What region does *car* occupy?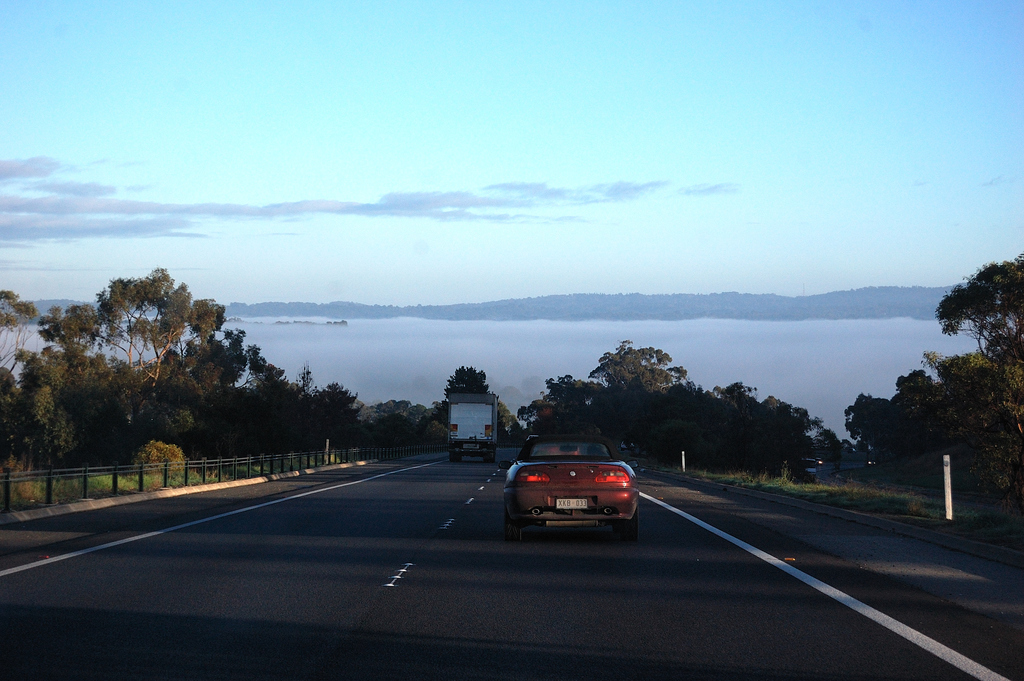
501,434,640,541.
